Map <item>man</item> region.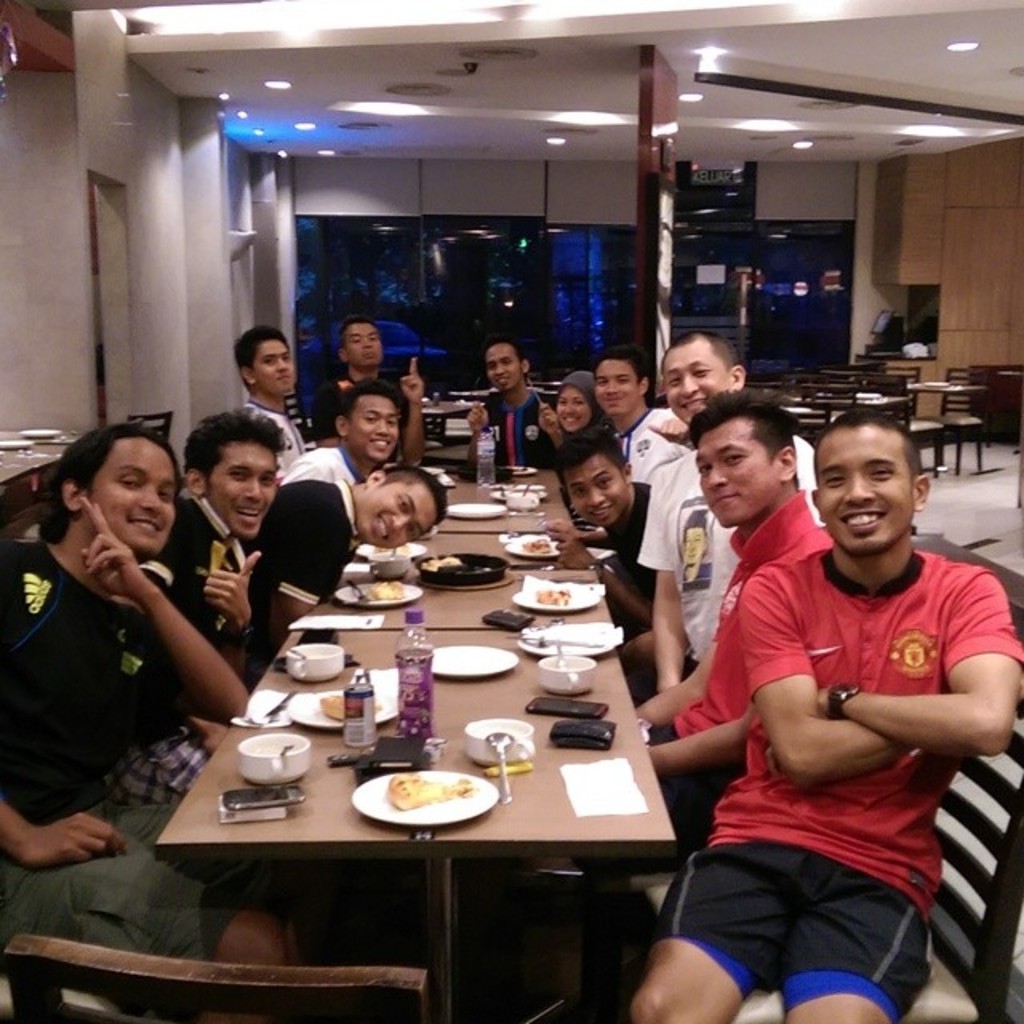
Mapped to [left=618, top=317, right=826, bottom=688].
